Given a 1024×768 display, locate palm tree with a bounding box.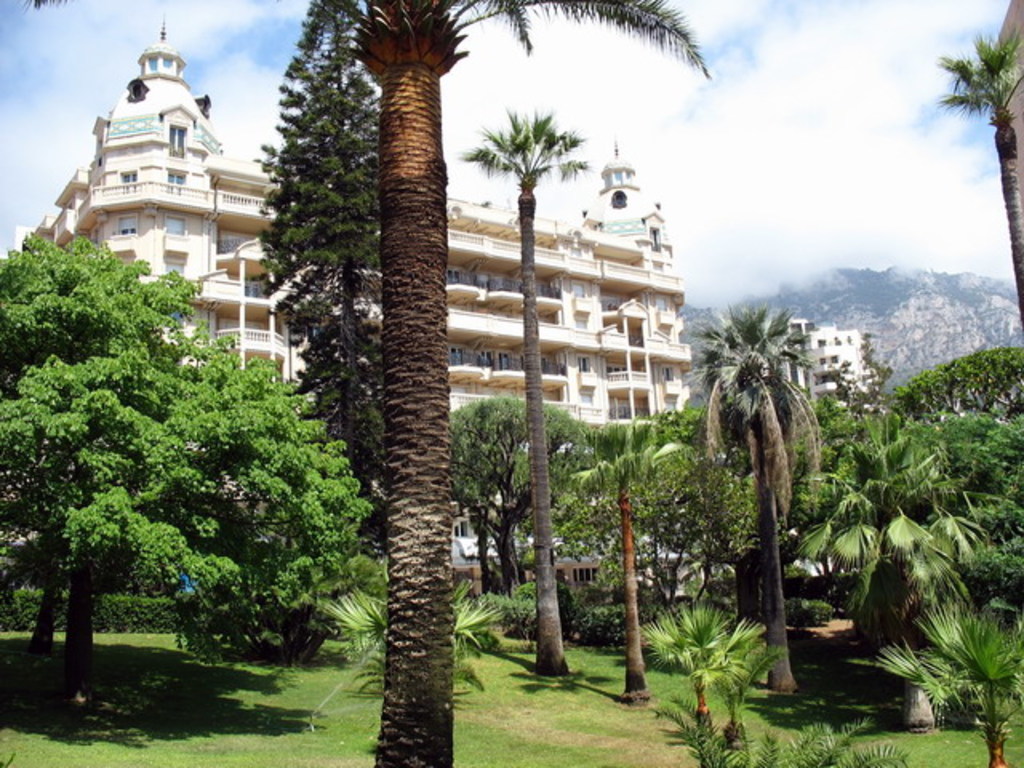
Located: x1=461, y1=101, x2=619, y2=666.
